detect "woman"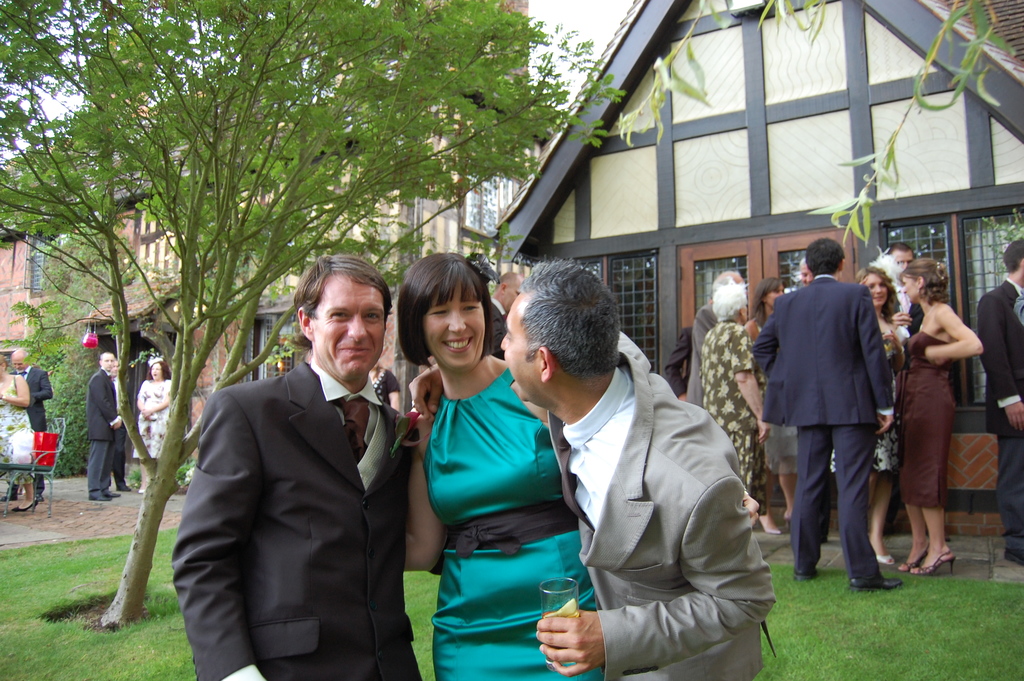
695,276,767,513
